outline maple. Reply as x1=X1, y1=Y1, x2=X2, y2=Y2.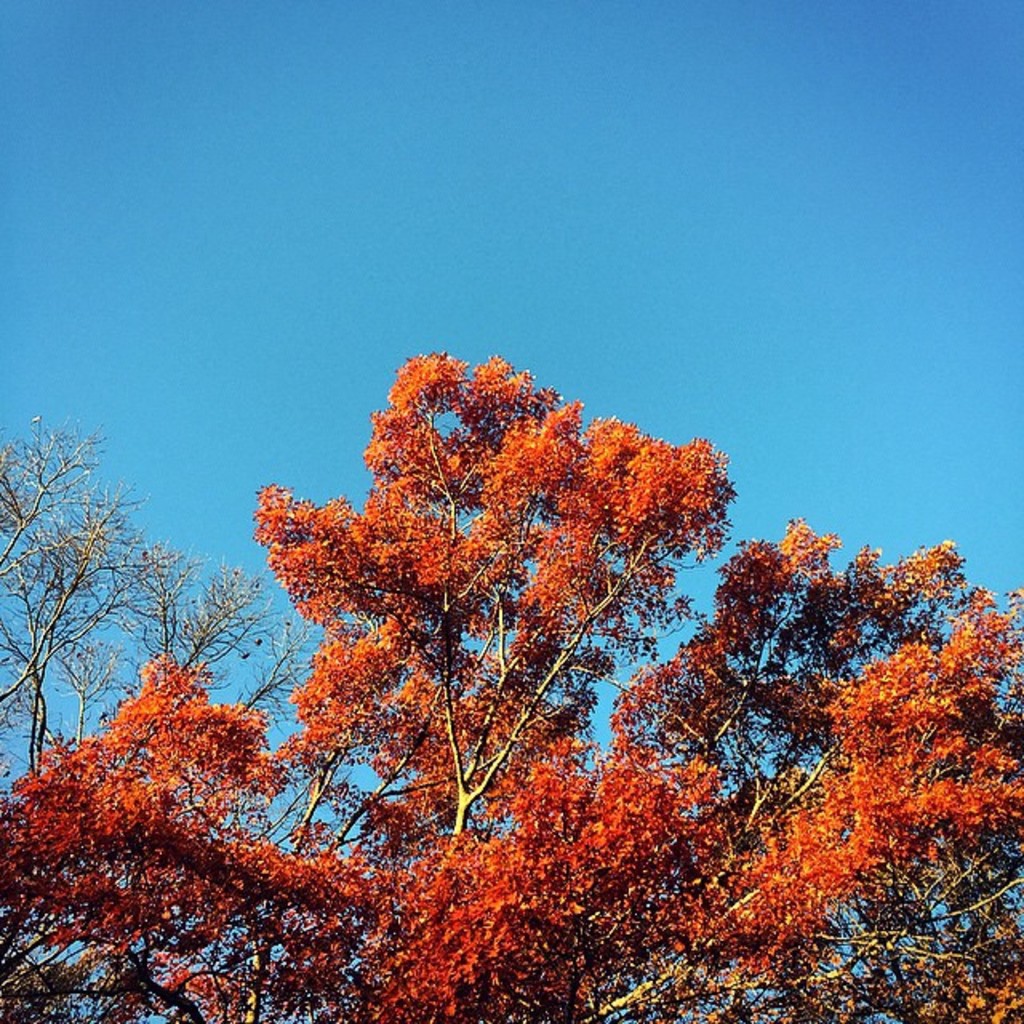
x1=246, y1=352, x2=765, y2=861.
